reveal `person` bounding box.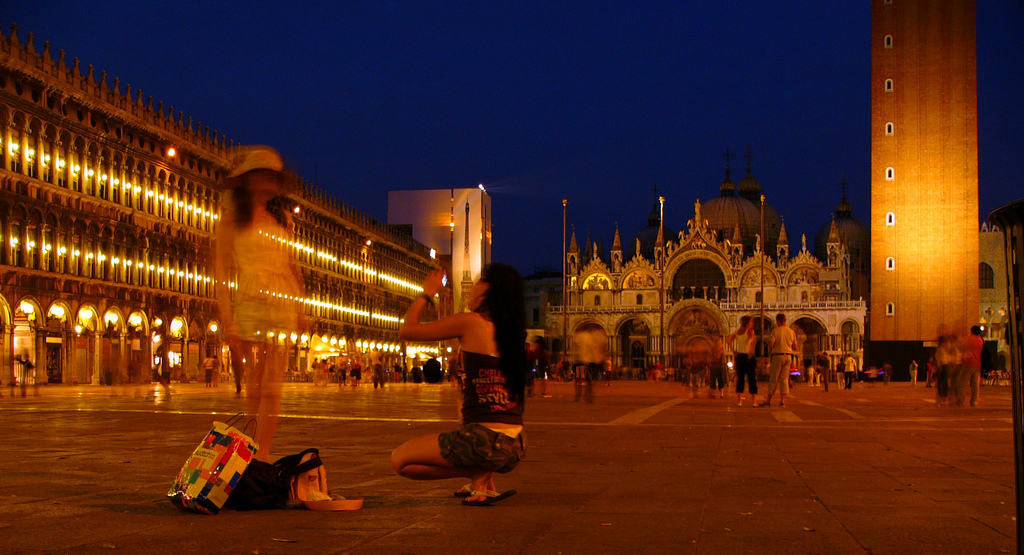
Revealed: l=423, t=351, r=445, b=382.
